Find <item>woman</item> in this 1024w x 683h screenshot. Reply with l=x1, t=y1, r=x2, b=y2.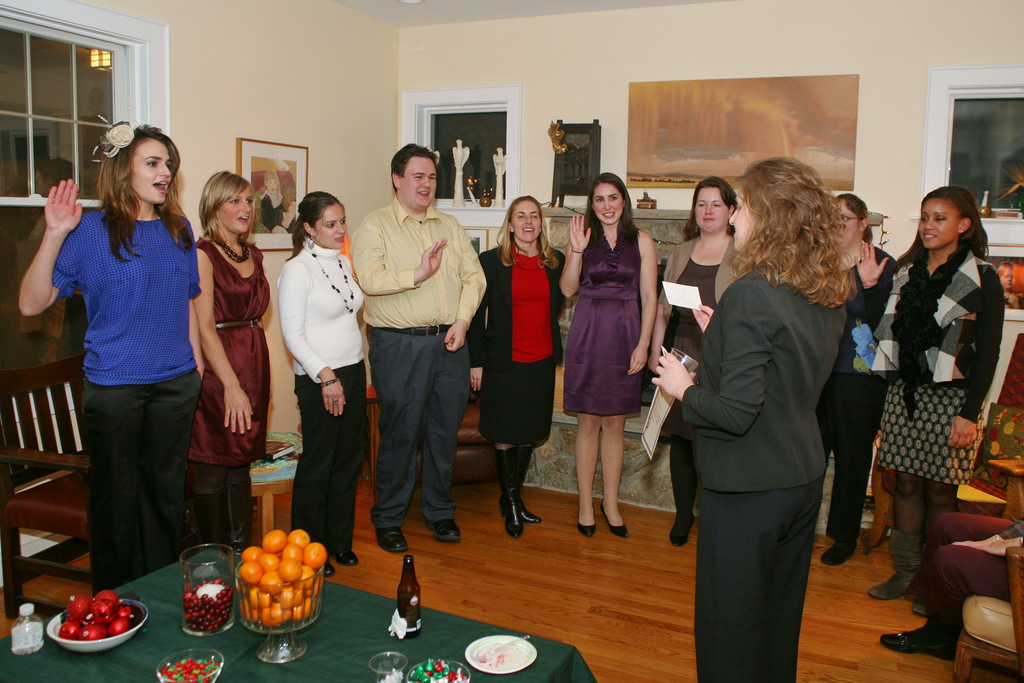
l=640, t=172, r=744, b=541.
